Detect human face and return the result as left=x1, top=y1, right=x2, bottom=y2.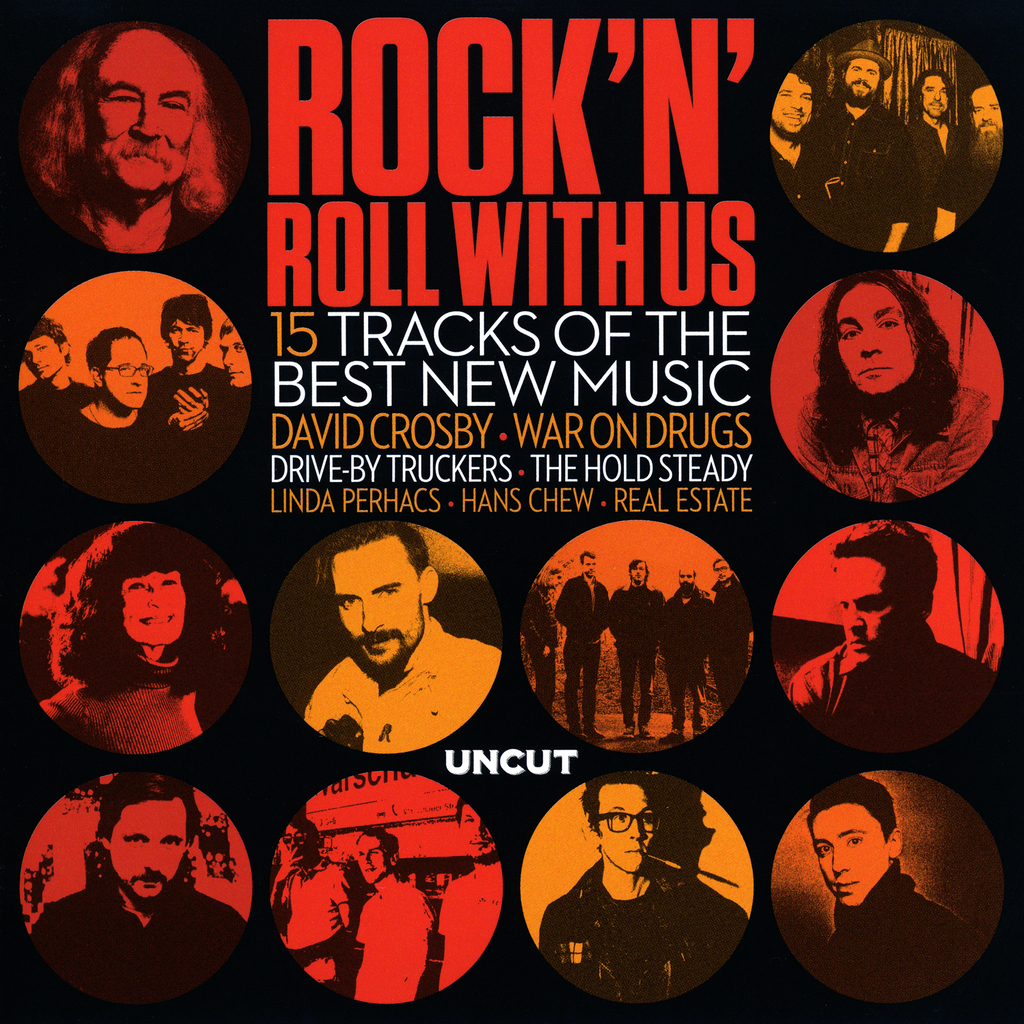
left=355, top=830, right=379, bottom=883.
